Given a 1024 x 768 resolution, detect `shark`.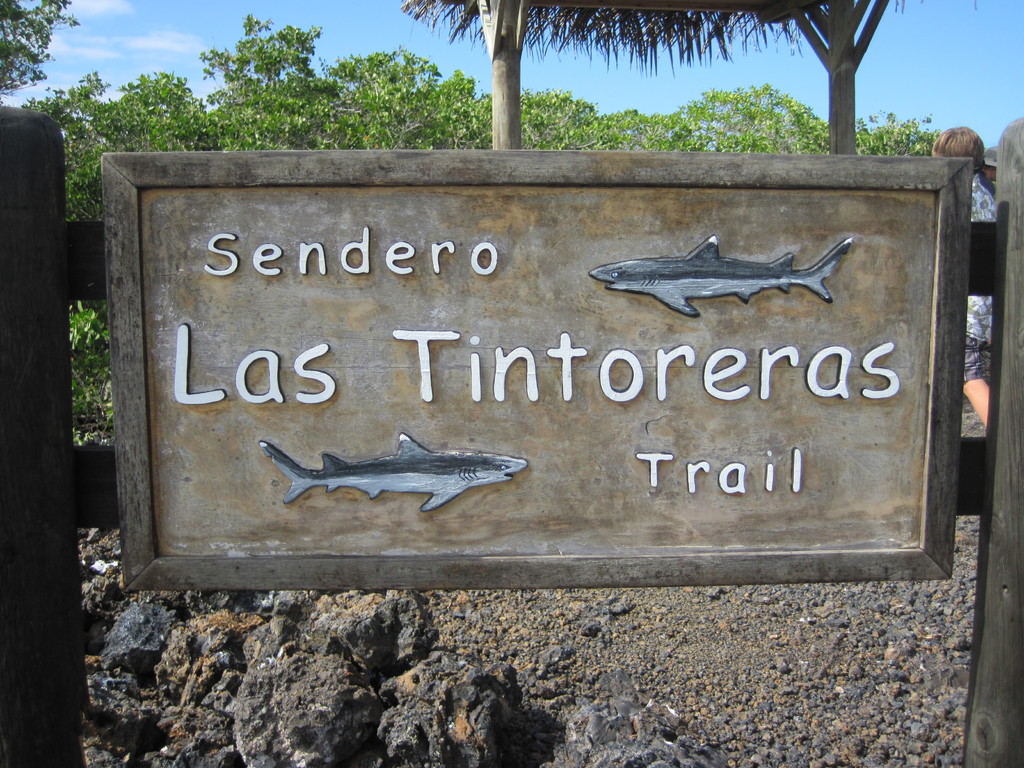
{"x1": 260, "y1": 431, "x2": 522, "y2": 516}.
